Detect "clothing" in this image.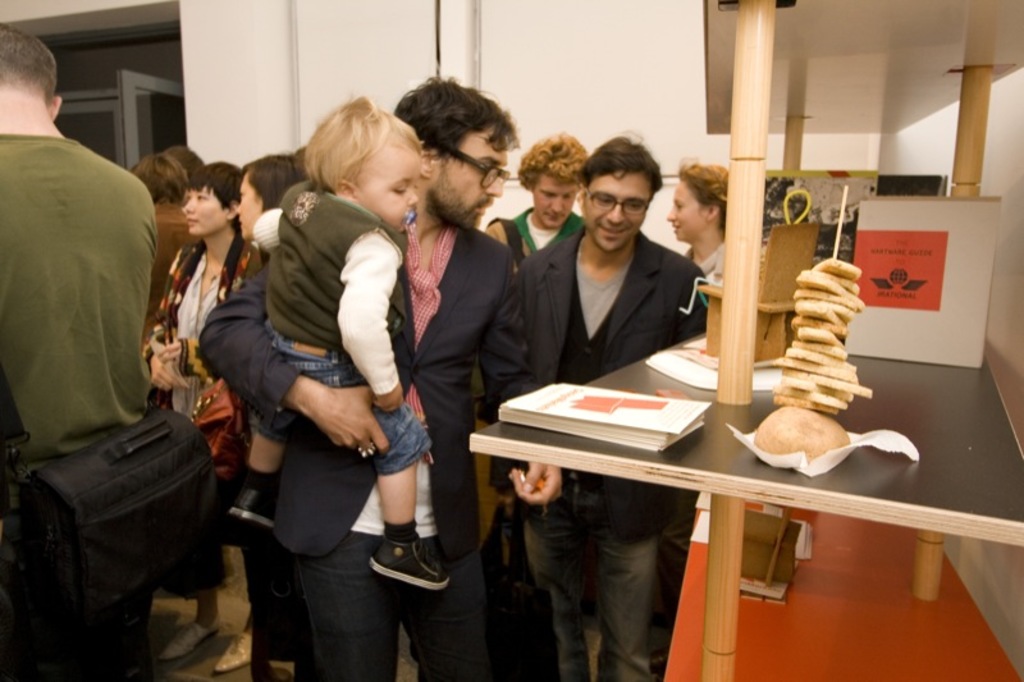
Detection: (left=515, top=226, right=713, bottom=681).
